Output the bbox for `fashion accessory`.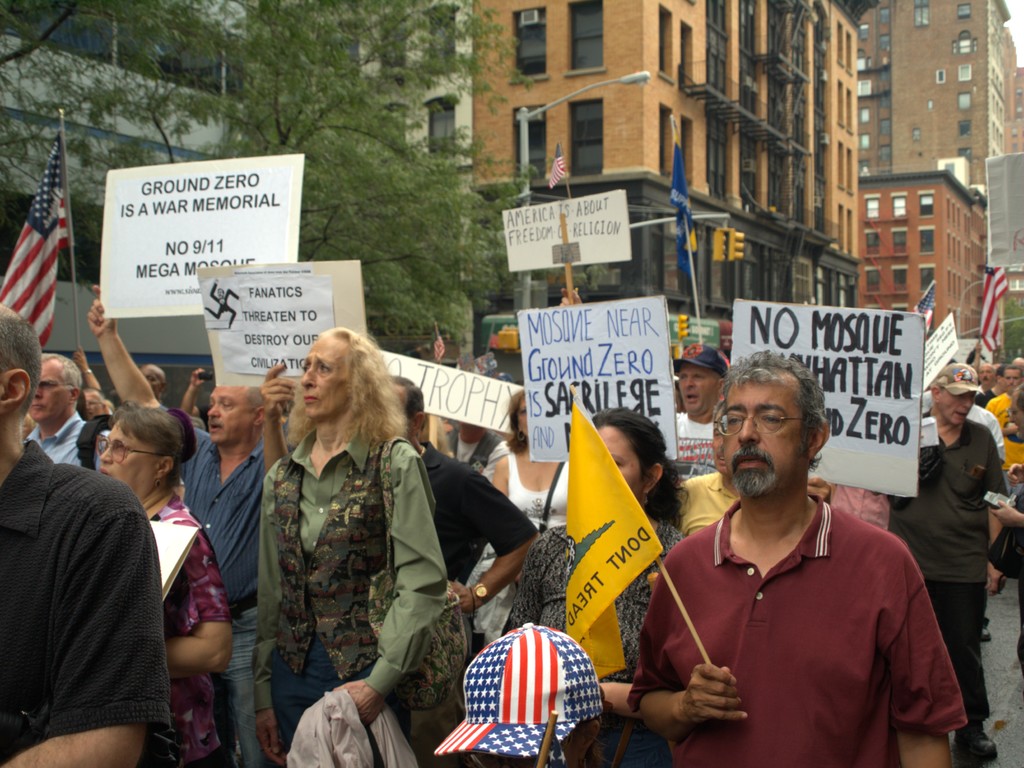
box=[81, 364, 93, 376].
